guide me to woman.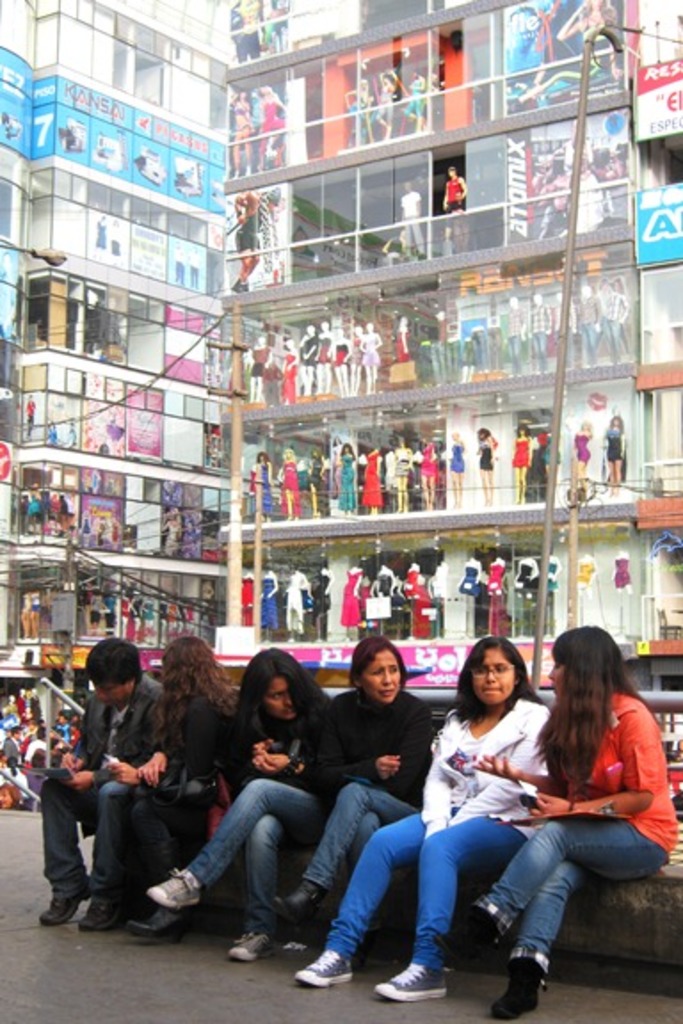
Guidance: {"left": 521, "top": 556, "right": 535, "bottom": 590}.
